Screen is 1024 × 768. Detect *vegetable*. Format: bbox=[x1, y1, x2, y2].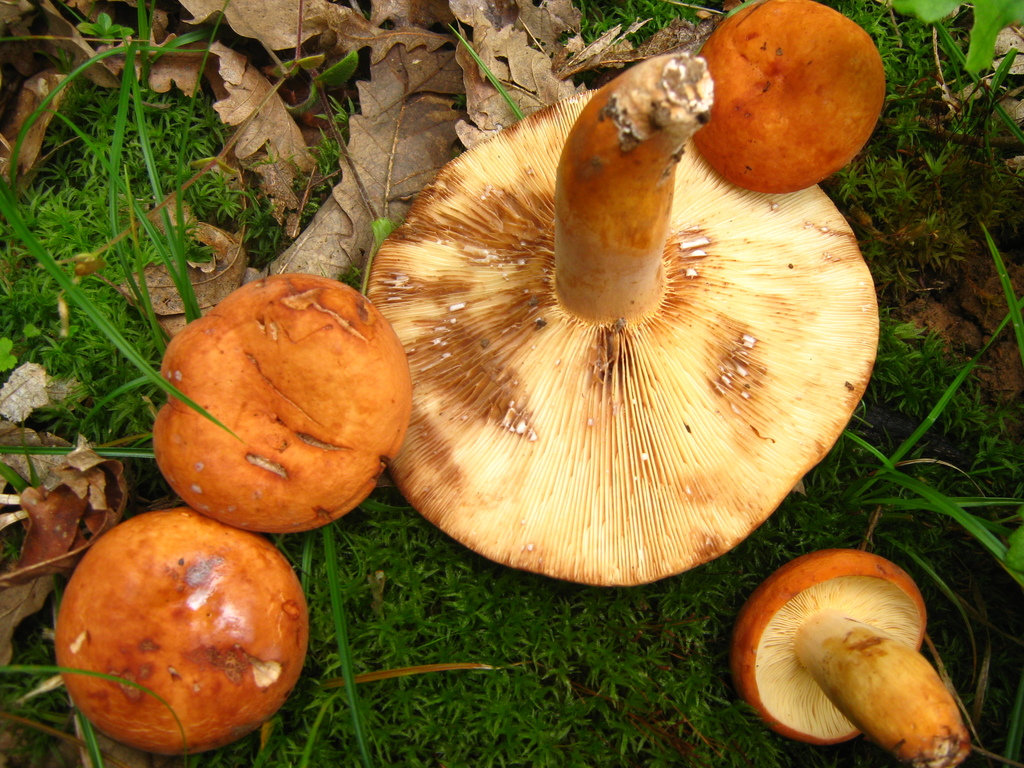
bbox=[56, 503, 308, 760].
